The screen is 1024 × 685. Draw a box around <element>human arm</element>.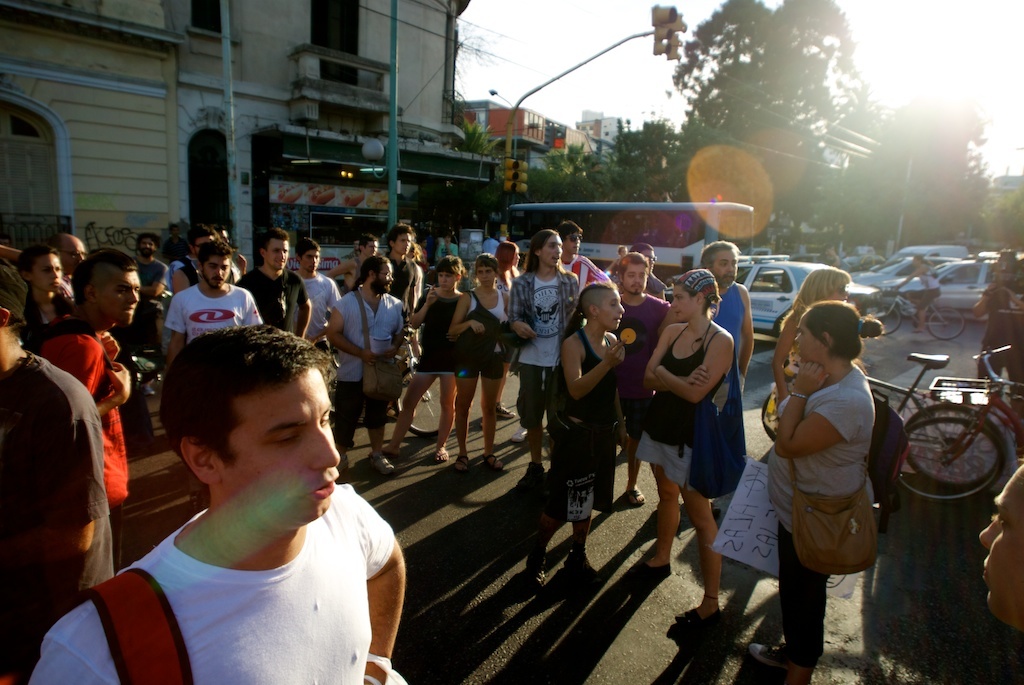
l=65, t=347, r=131, b=419.
